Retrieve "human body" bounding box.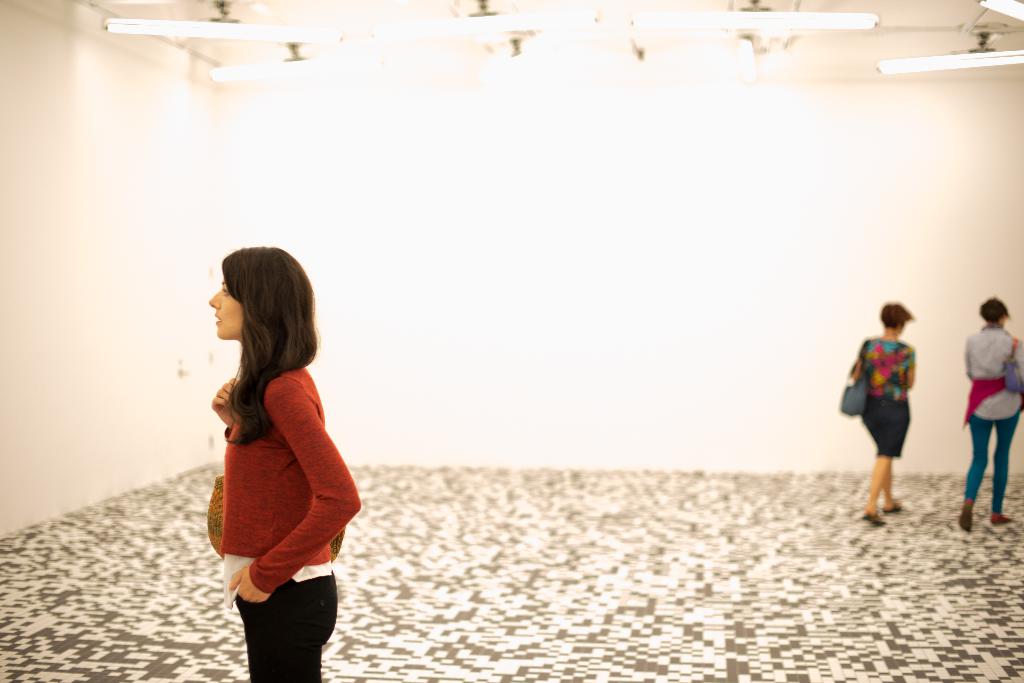
Bounding box: select_region(177, 236, 355, 682).
